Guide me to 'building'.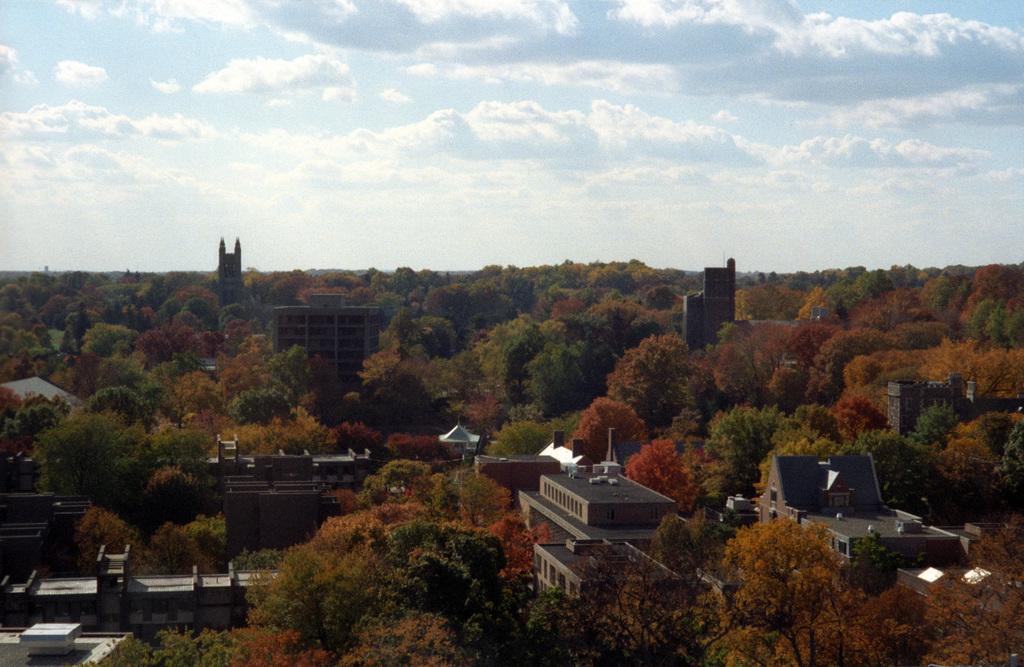
Guidance: crop(724, 442, 960, 595).
